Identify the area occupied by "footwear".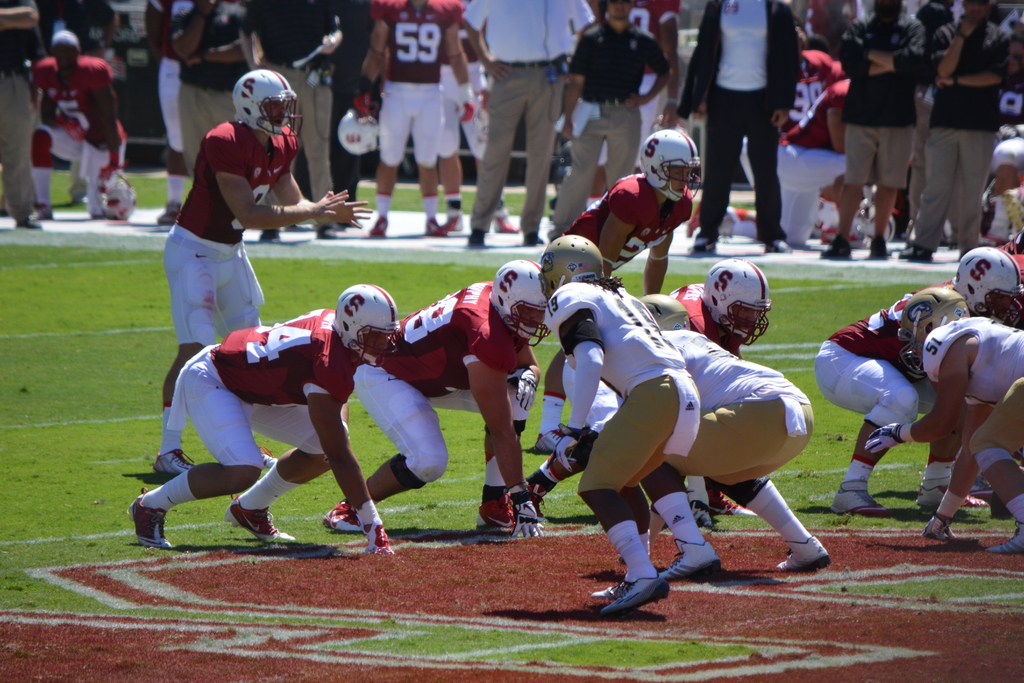
Area: left=241, top=435, right=278, bottom=469.
